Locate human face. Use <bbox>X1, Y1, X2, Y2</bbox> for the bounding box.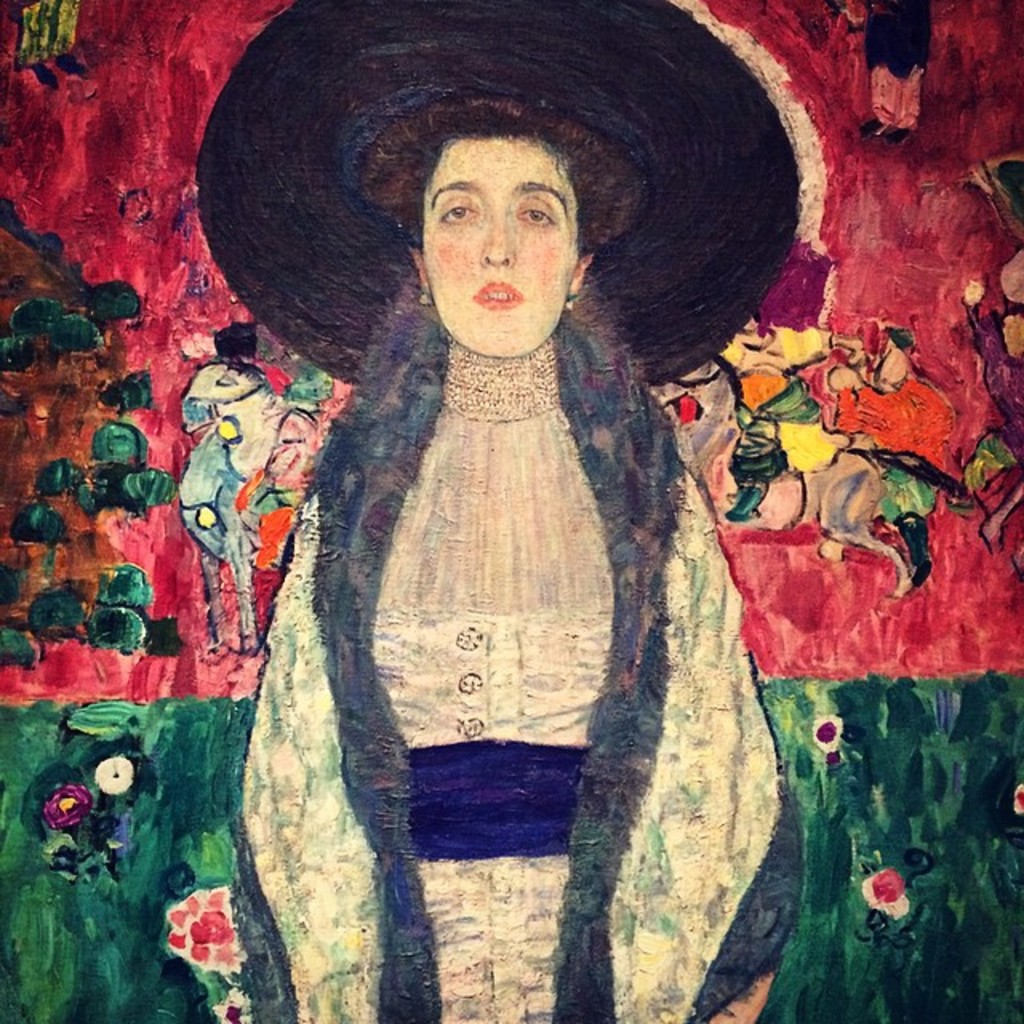
<bbox>418, 134, 581, 355</bbox>.
